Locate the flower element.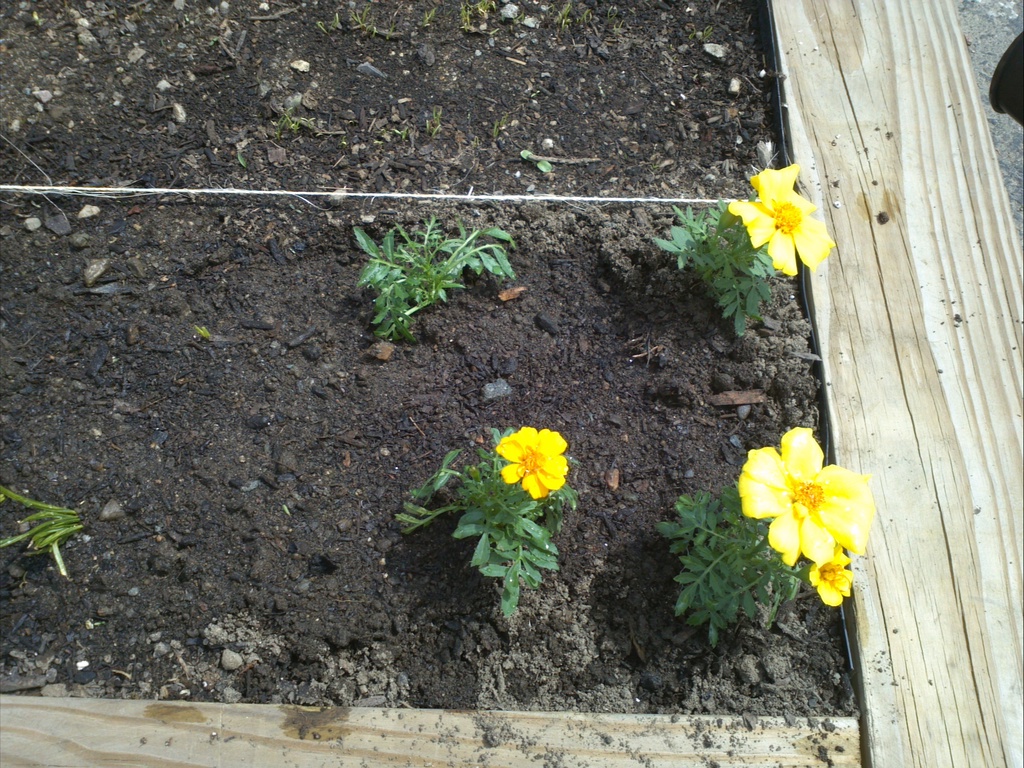
Element bbox: (728,163,841,278).
